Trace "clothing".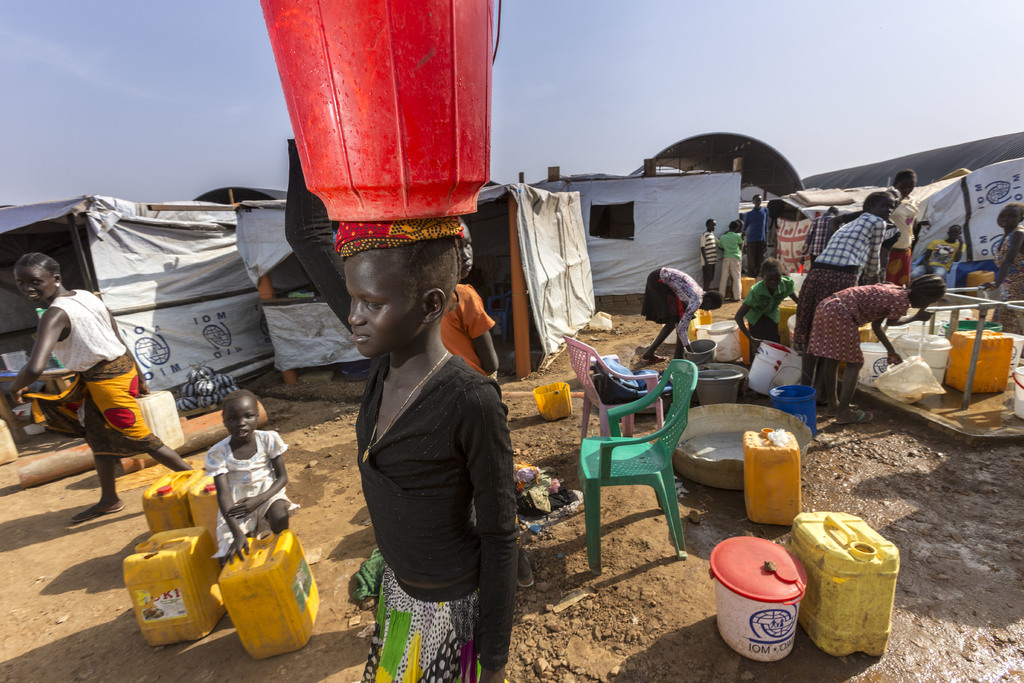
Traced to (x1=719, y1=232, x2=741, y2=302).
